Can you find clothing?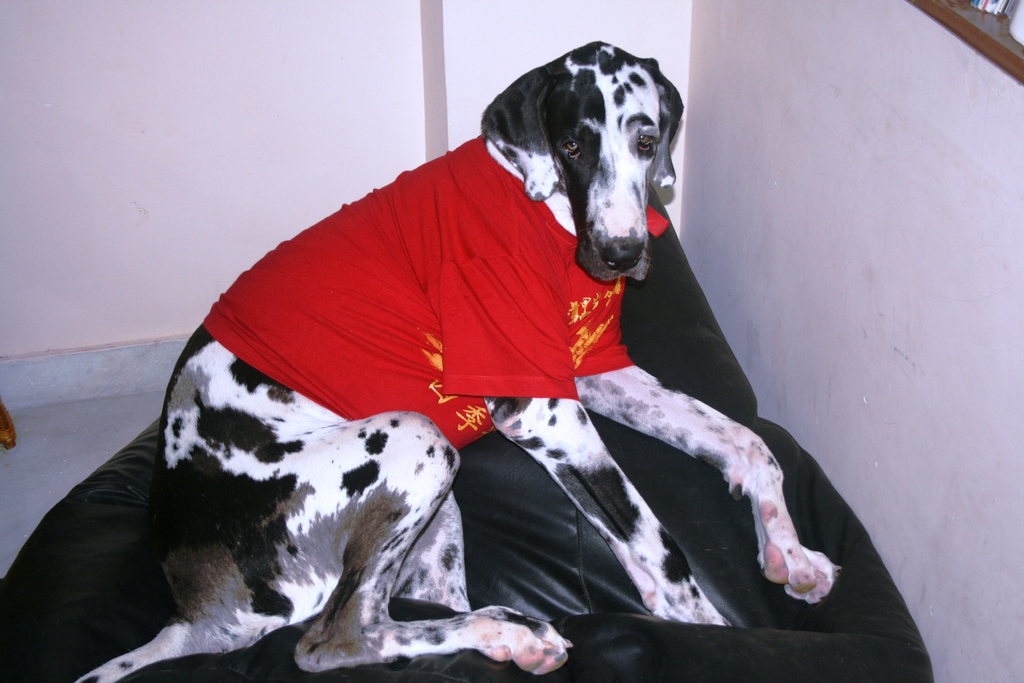
Yes, bounding box: {"x1": 200, "y1": 126, "x2": 642, "y2": 477}.
